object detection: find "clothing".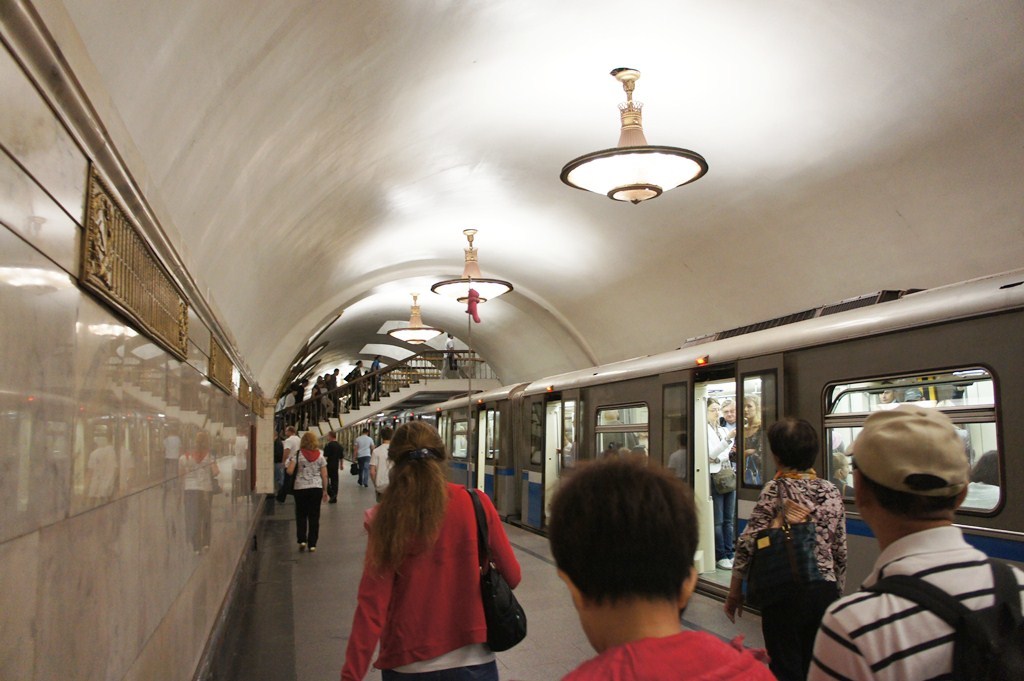
left=354, top=434, right=373, bottom=485.
